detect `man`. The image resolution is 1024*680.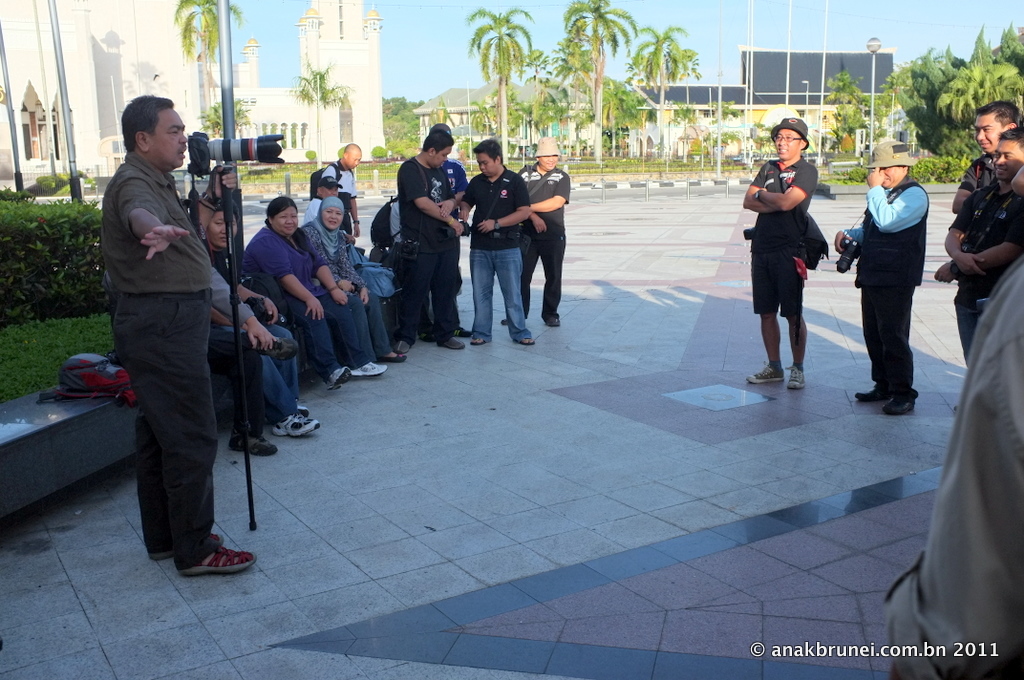
[x1=397, y1=129, x2=468, y2=356].
